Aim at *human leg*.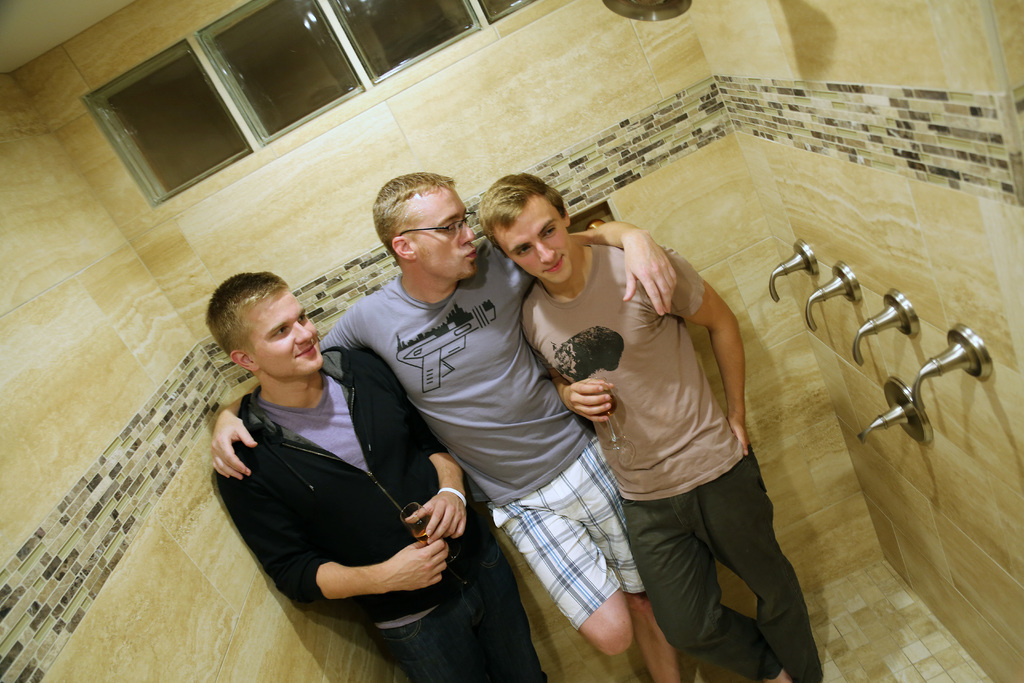
Aimed at 366/450/827/675.
